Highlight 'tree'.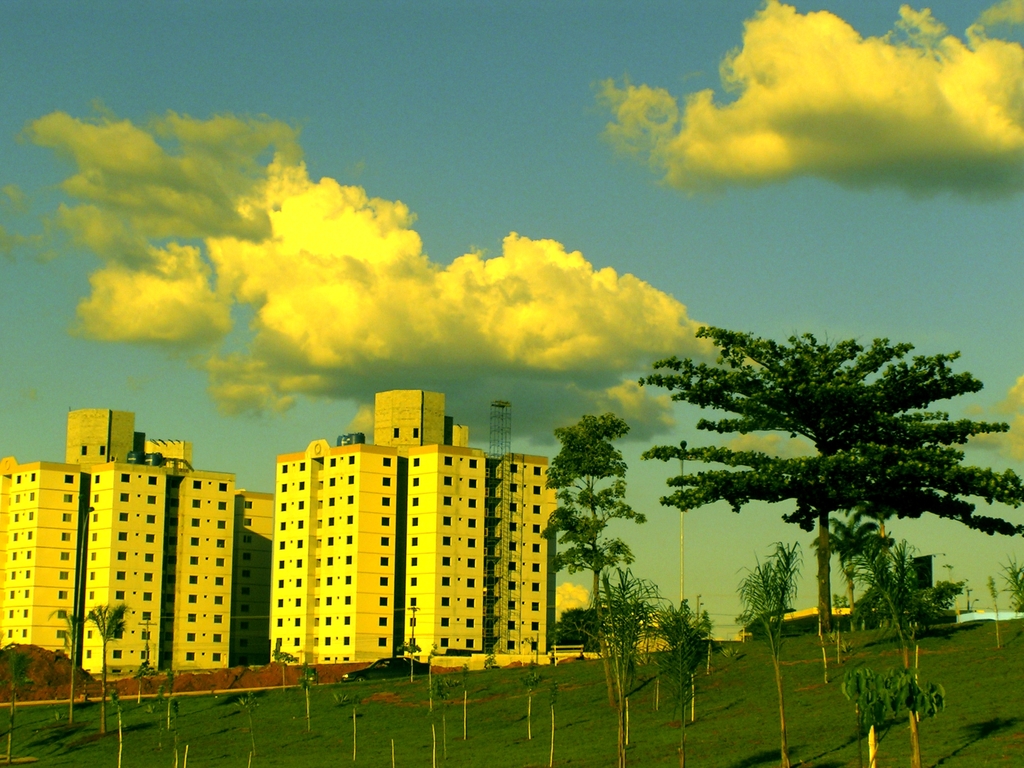
Highlighted region: {"x1": 844, "y1": 536, "x2": 975, "y2": 766}.
